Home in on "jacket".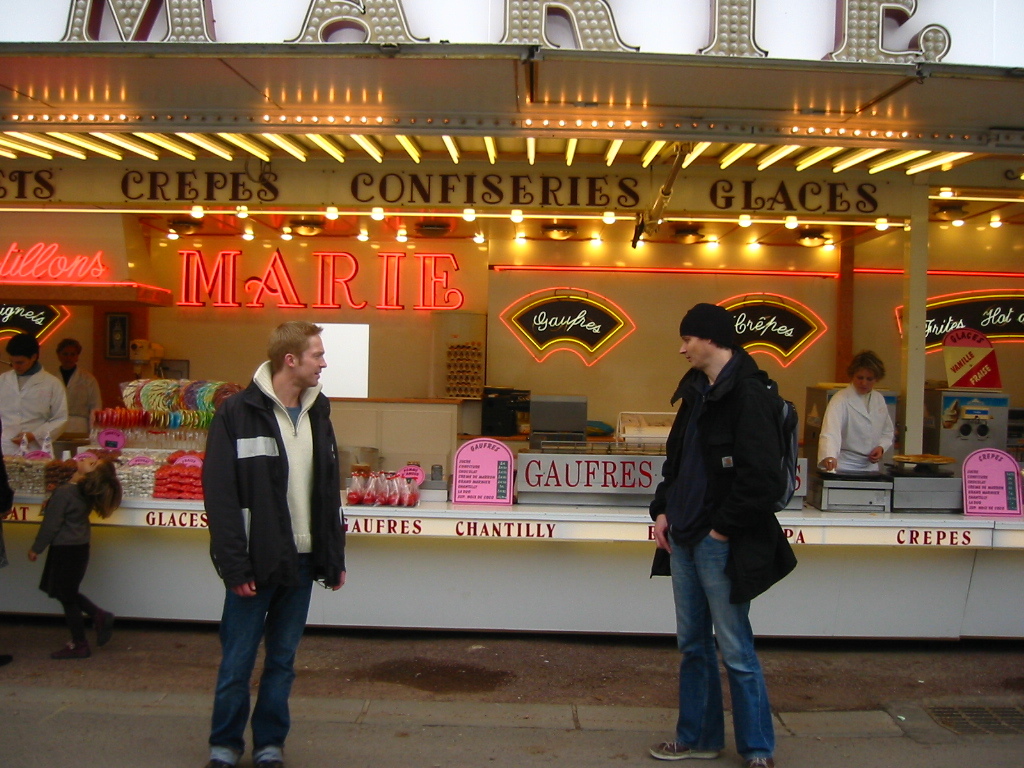
Homed in at x1=649, y1=344, x2=801, y2=602.
